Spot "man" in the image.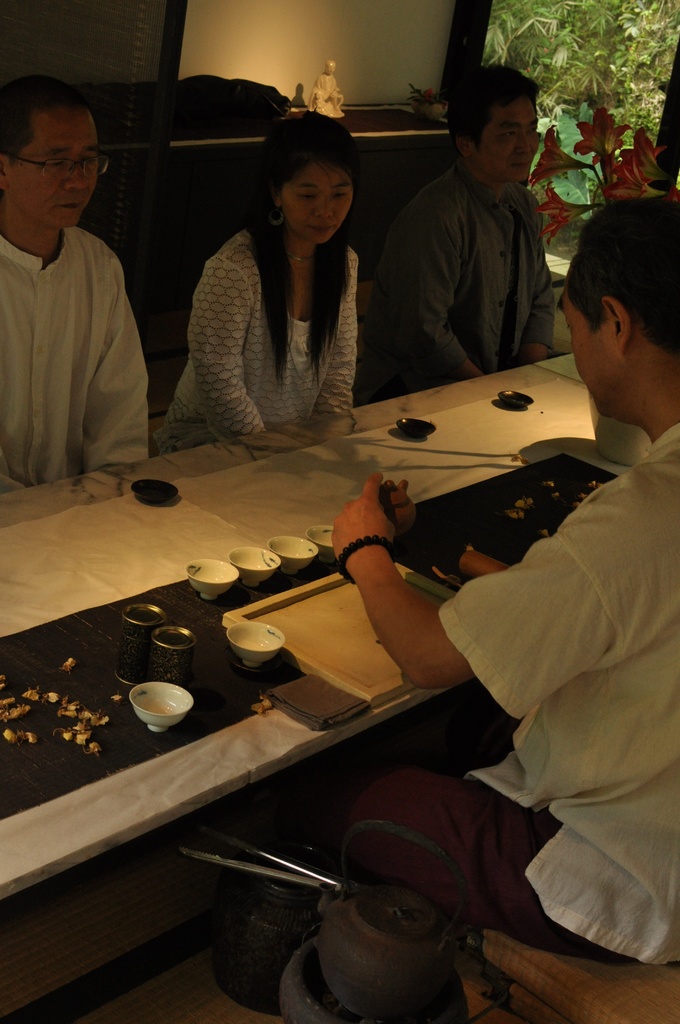
"man" found at (x1=333, y1=200, x2=679, y2=975).
